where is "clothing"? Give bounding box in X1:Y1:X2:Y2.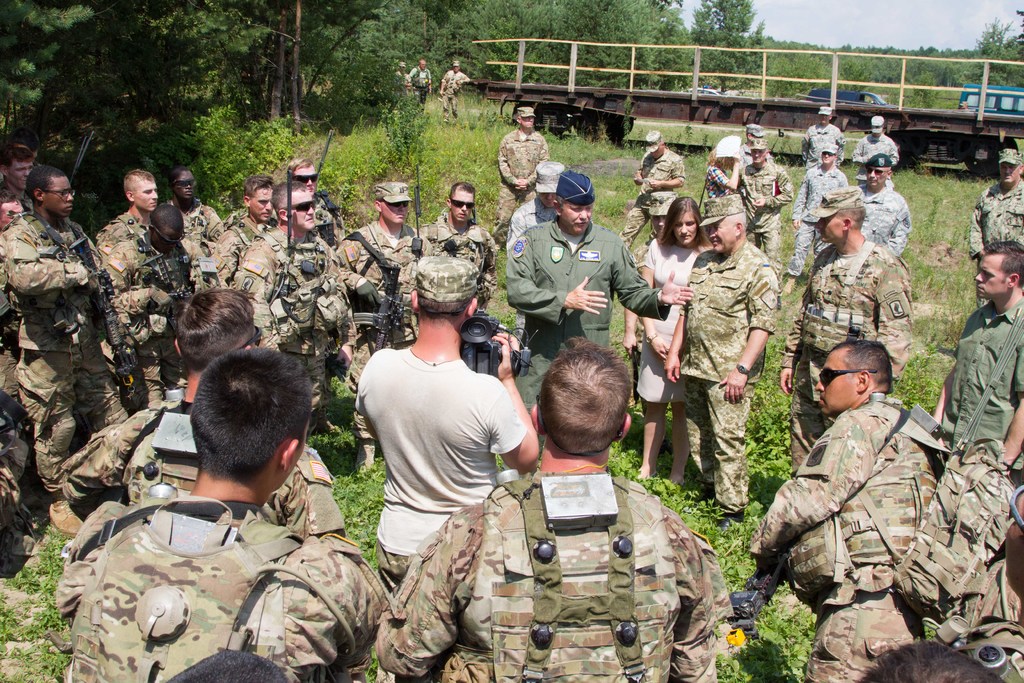
800:120:849:166.
